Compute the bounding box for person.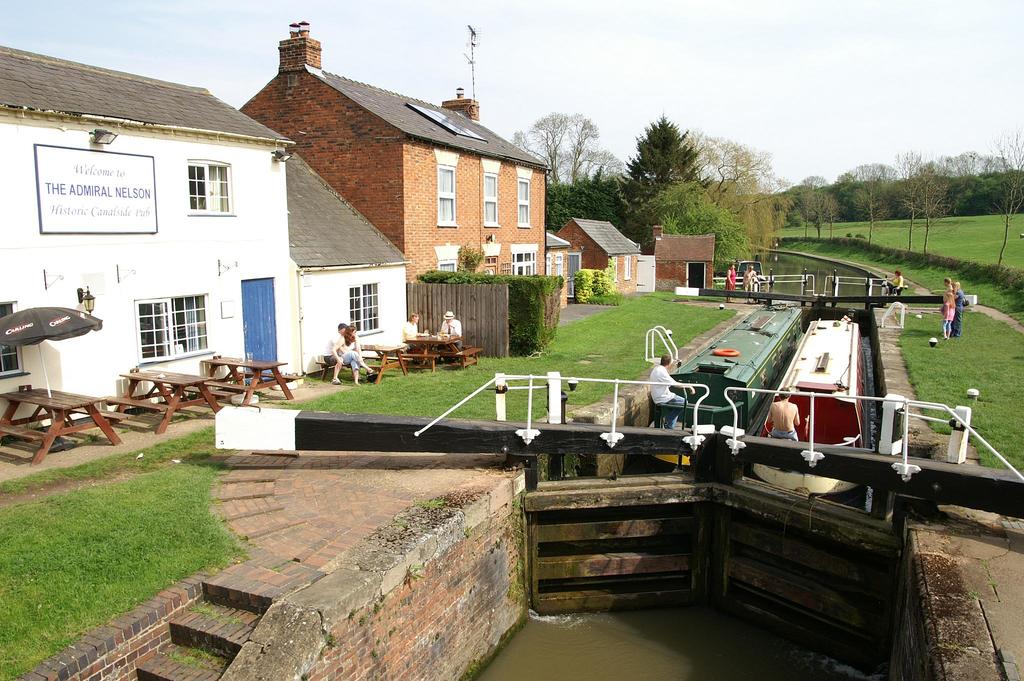
left=744, top=259, right=758, bottom=300.
